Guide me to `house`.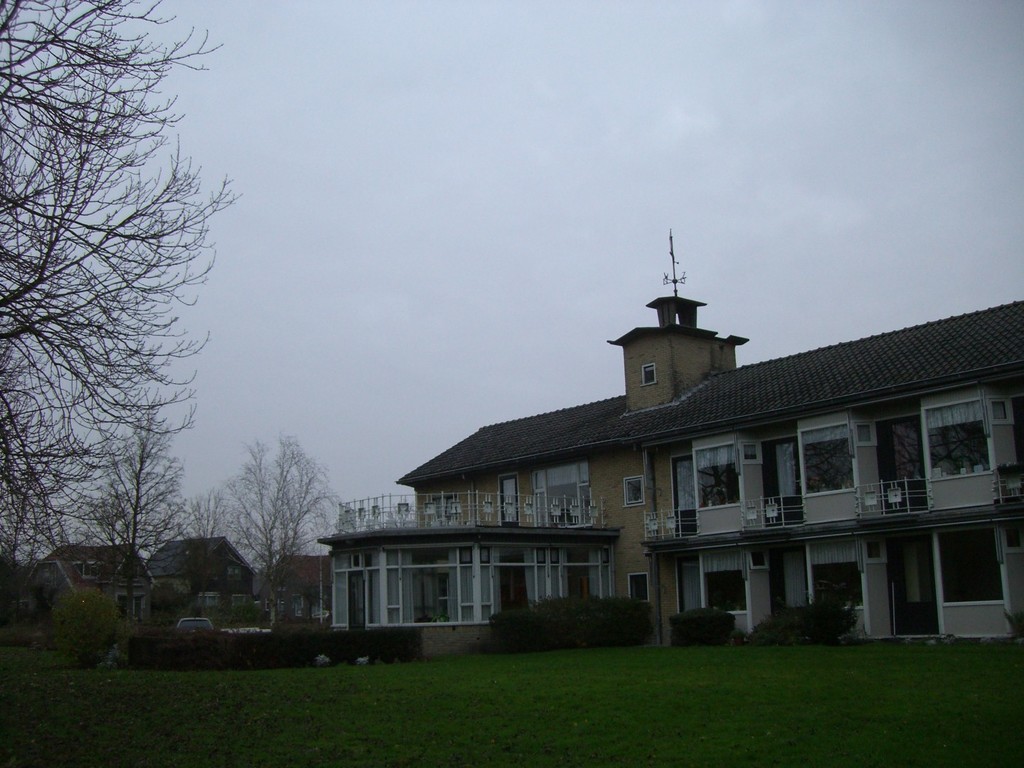
Guidance: <box>150,531,248,647</box>.
